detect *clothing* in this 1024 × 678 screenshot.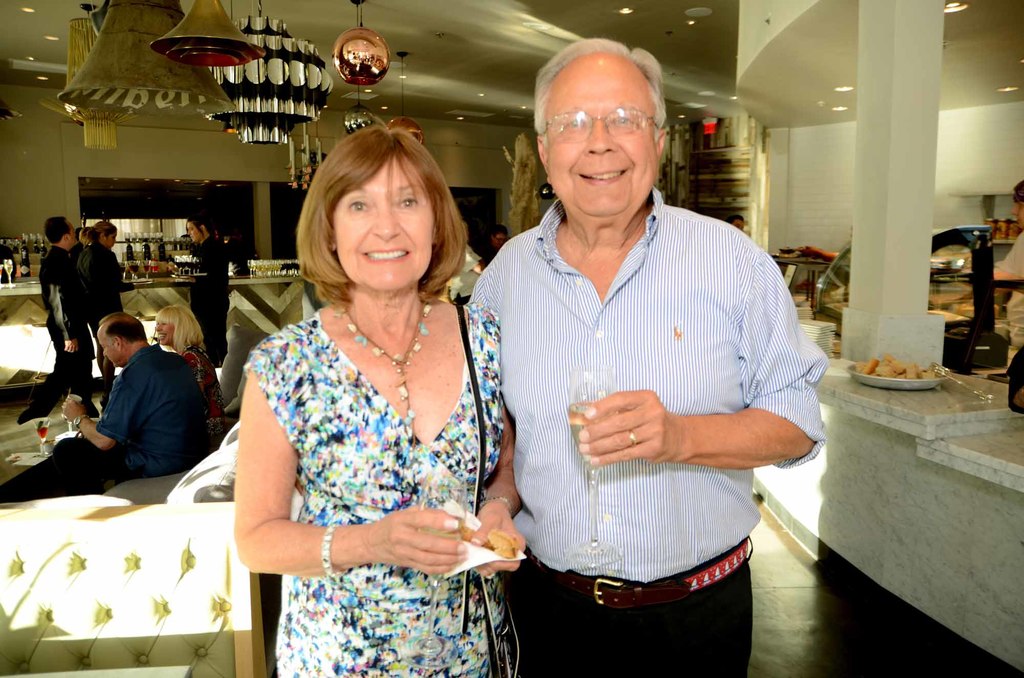
Detection: <bbox>28, 240, 99, 423</bbox>.
